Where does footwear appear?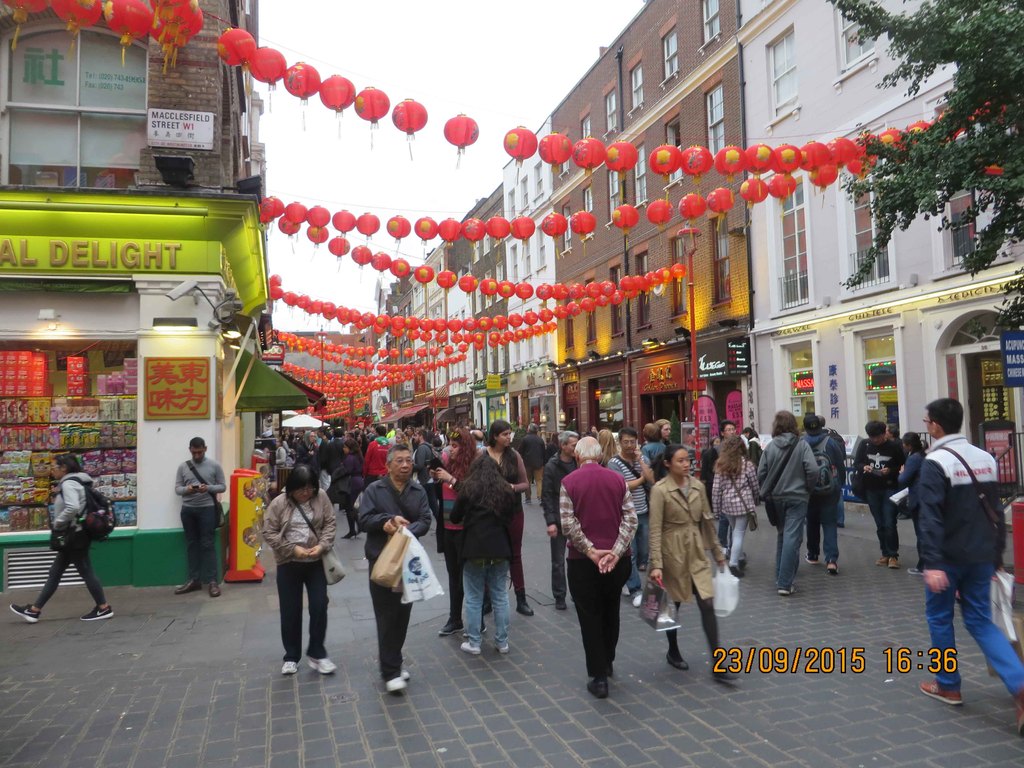
Appears at (308, 657, 337, 672).
